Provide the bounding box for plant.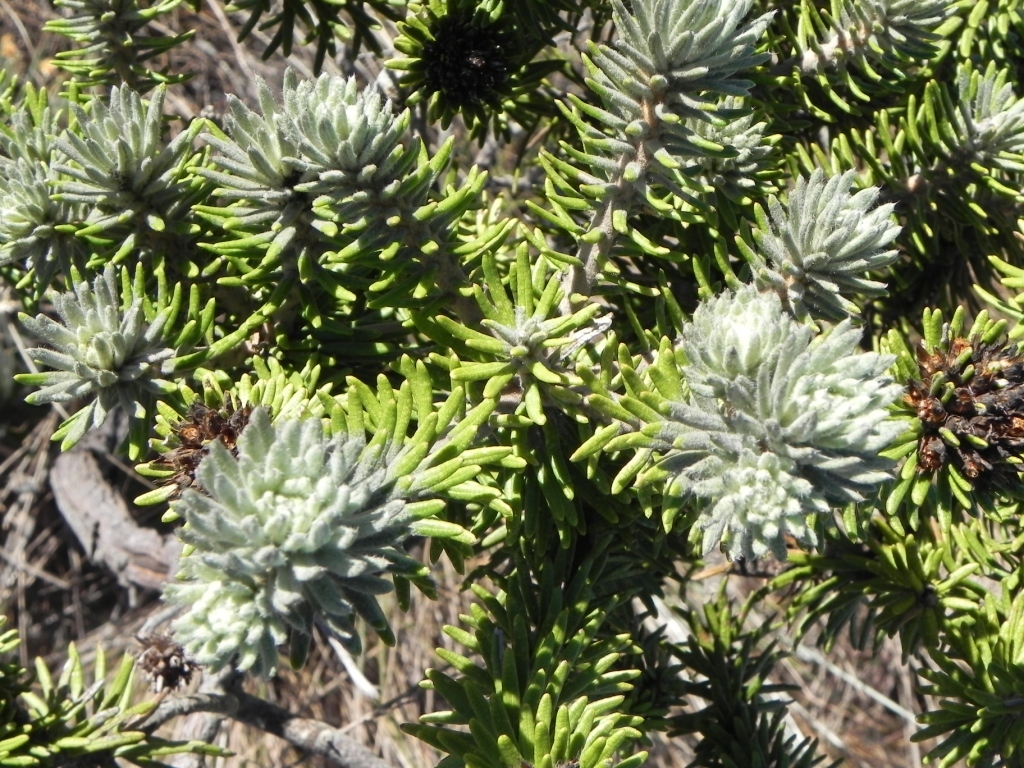
[5,232,257,436].
